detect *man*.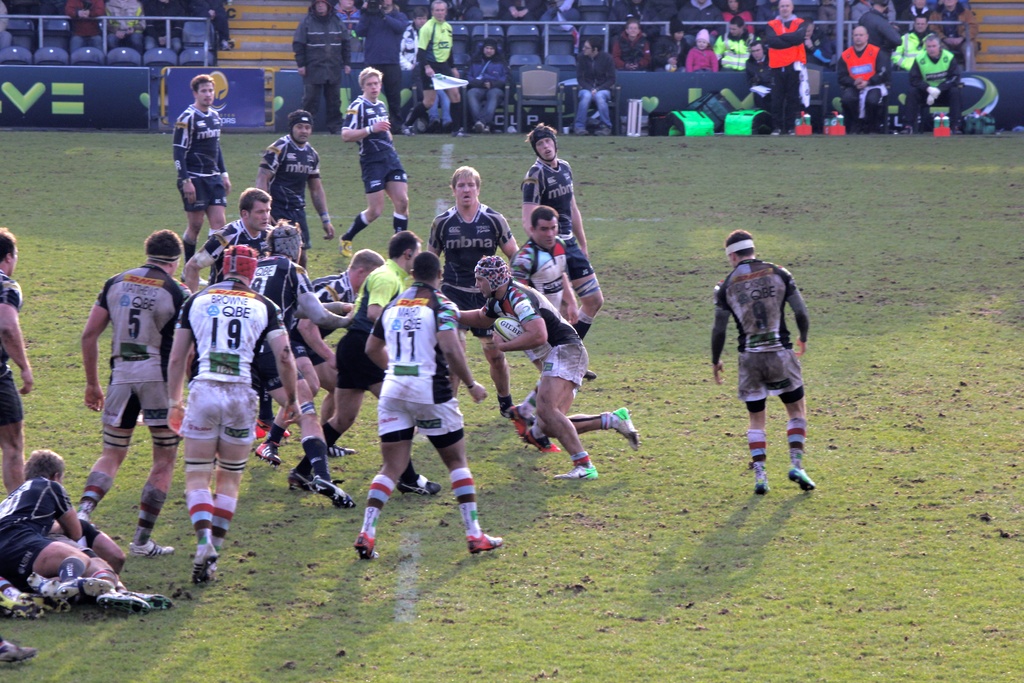
Detected at x1=172 y1=76 x2=230 y2=265.
